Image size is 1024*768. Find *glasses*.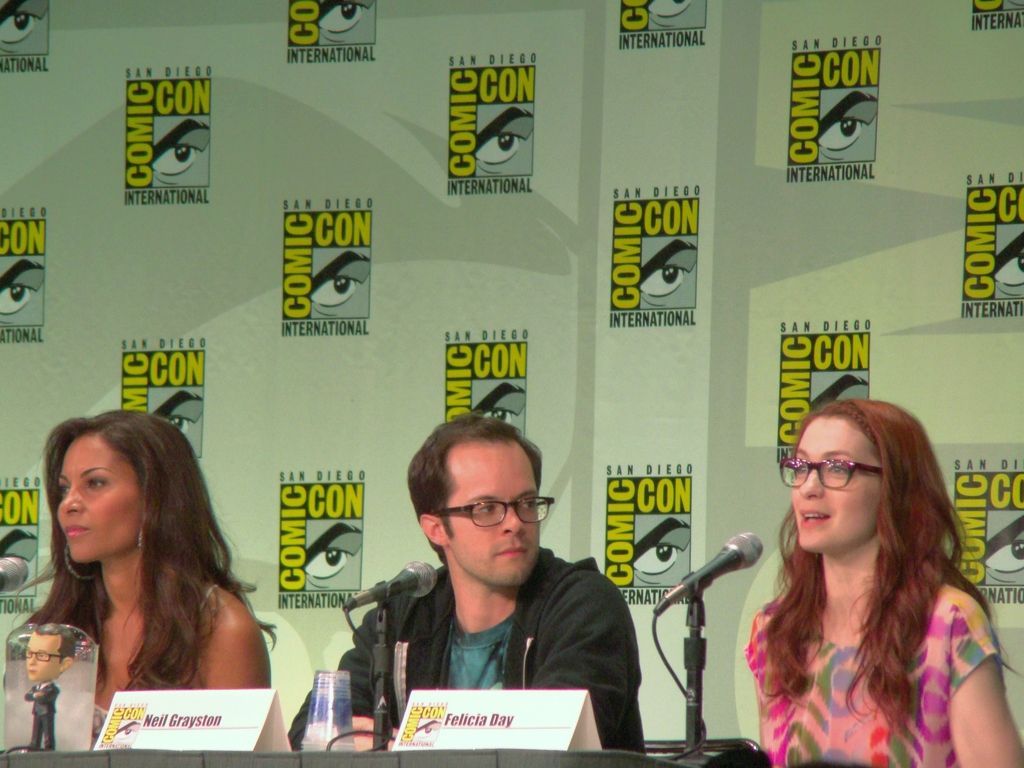
776:456:891:495.
